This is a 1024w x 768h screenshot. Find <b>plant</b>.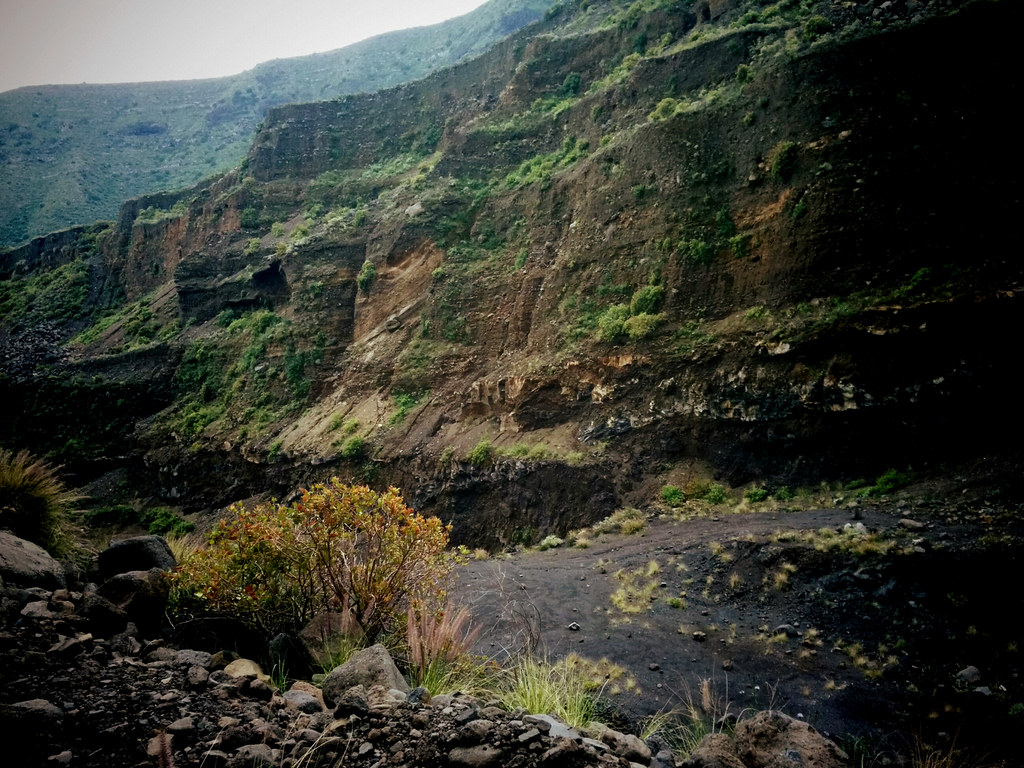
Bounding box: (left=483, top=557, right=543, bottom=674).
